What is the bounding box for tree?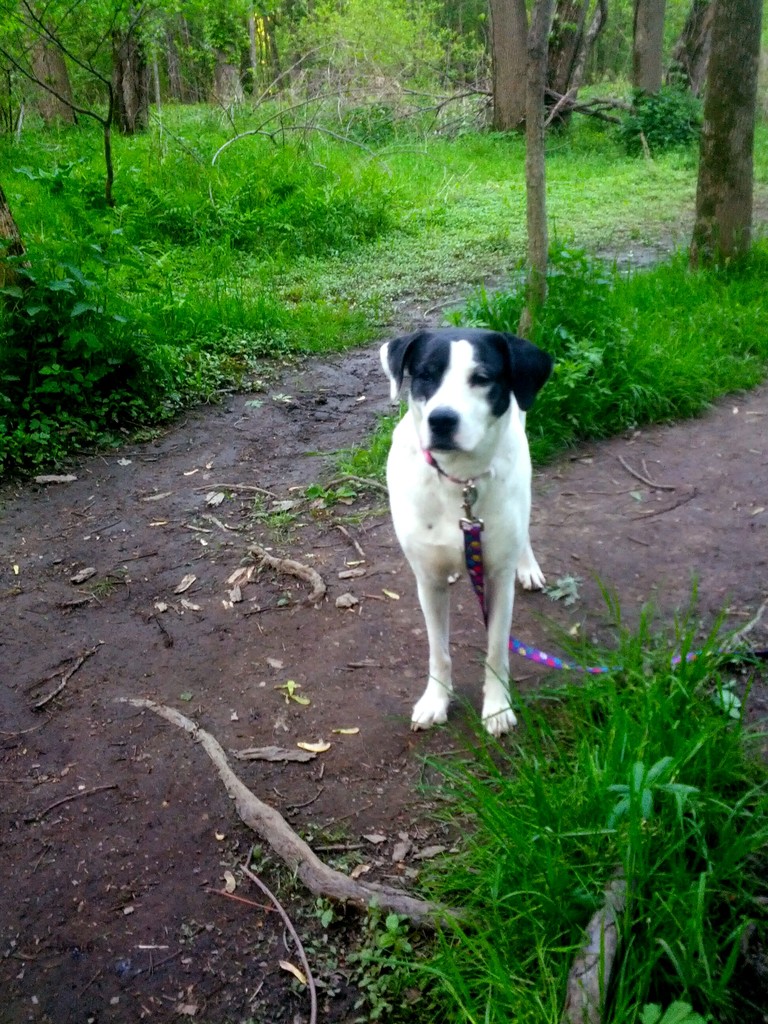
<region>684, 0, 761, 289</region>.
